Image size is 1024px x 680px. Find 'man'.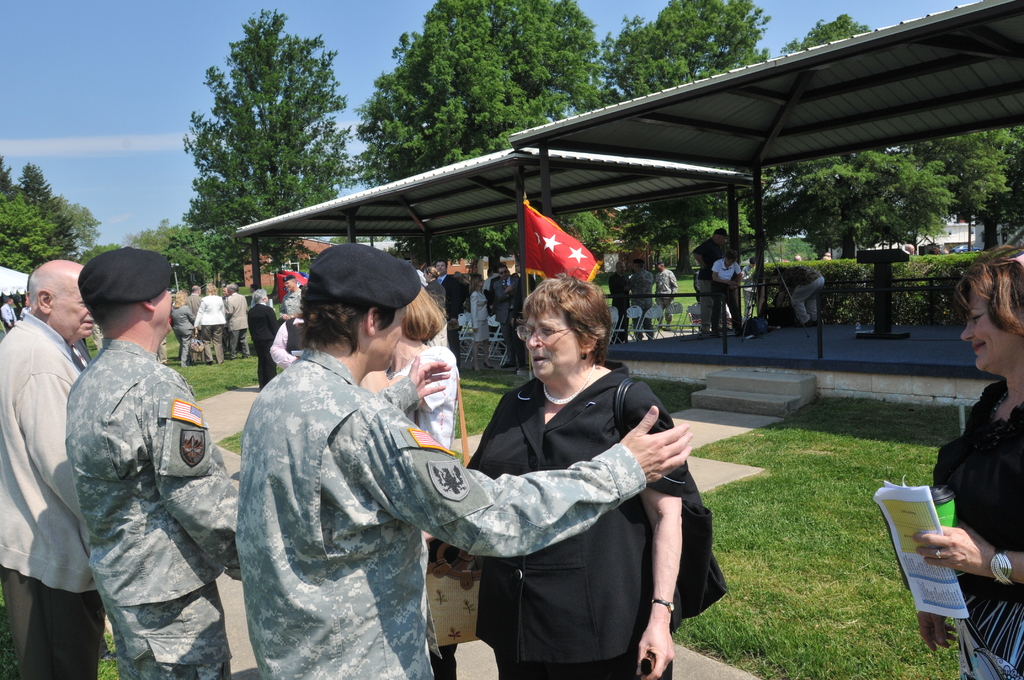
left=285, top=279, right=301, bottom=318.
